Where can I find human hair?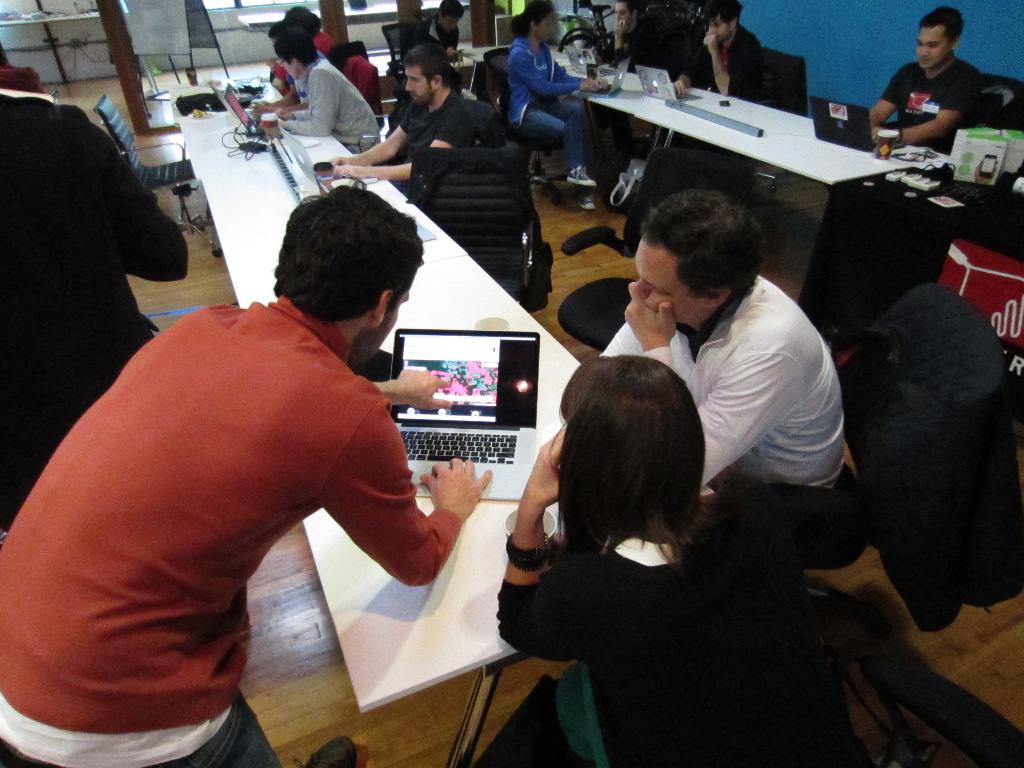
You can find it at rect(918, 6, 965, 55).
